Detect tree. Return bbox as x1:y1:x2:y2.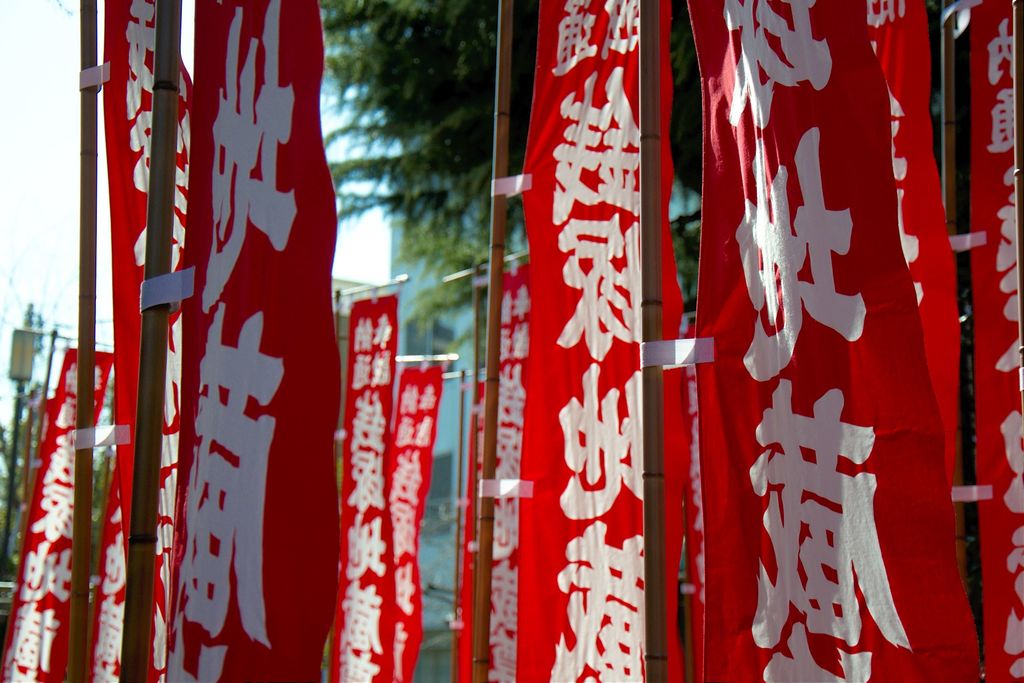
309:0:701:377.
